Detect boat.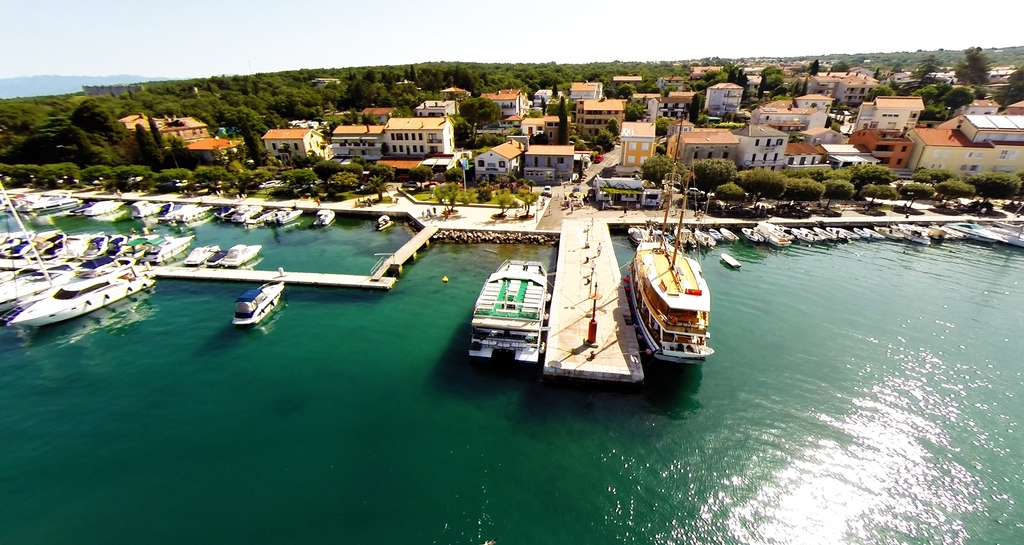
Detected at BBox(470, 258, 548, 362).
